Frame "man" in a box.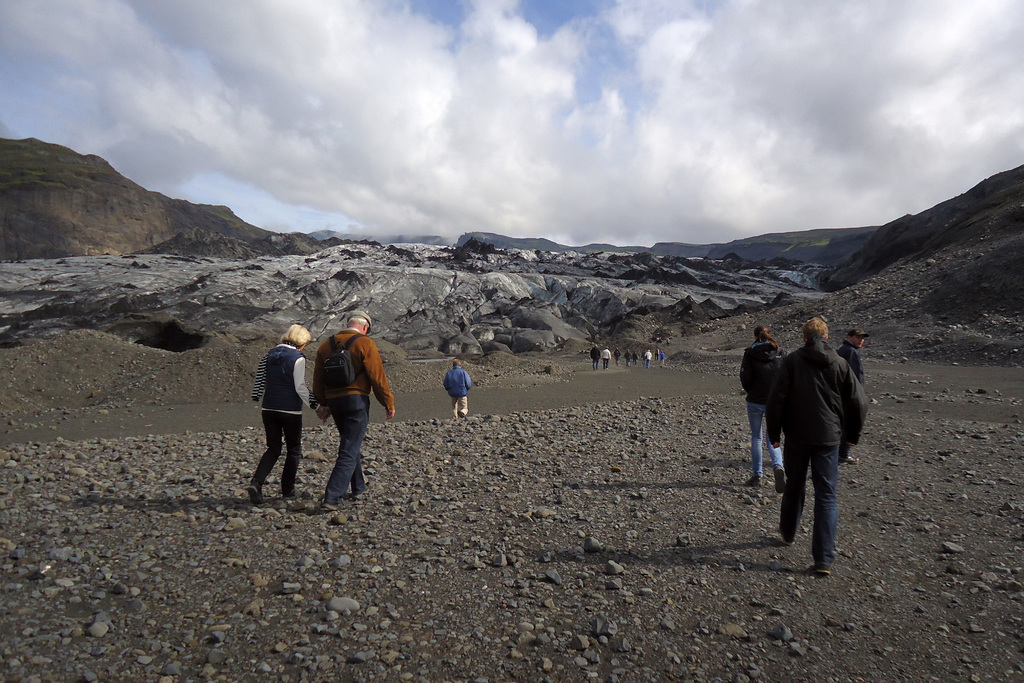
[602,347,611,371].
